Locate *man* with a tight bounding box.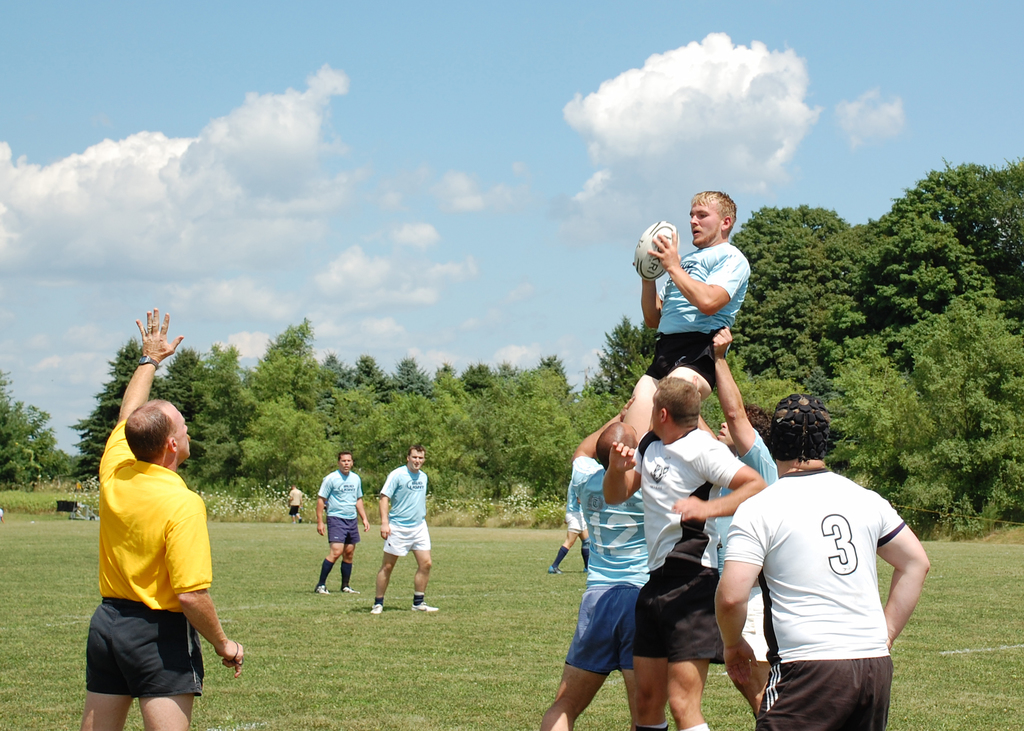
{"left": 601, "top": 377, "right": 764, "bottom": 727}.
